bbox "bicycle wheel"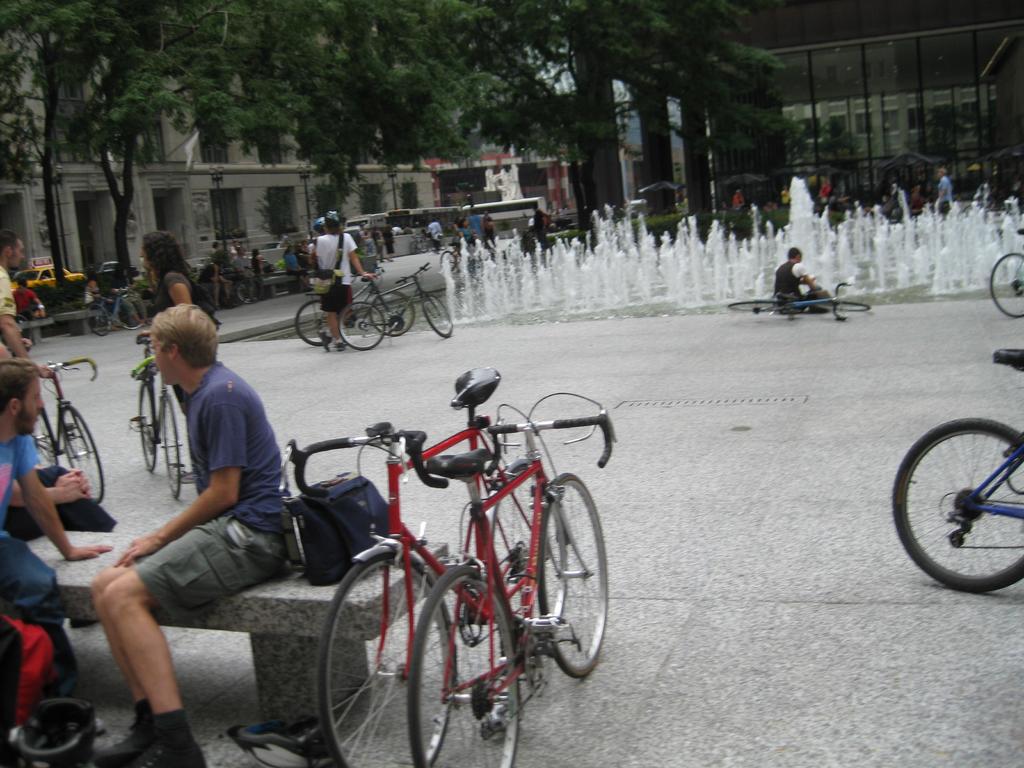
(left=532, top=470, right=607, bottom=673)
